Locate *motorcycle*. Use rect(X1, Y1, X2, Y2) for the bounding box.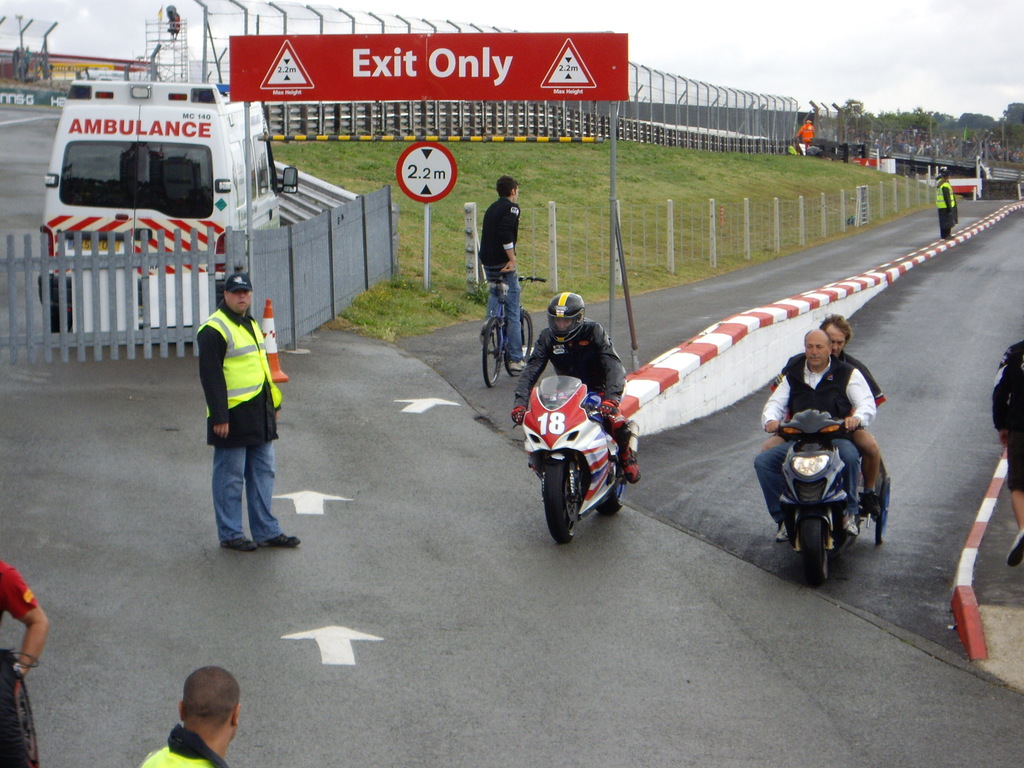
rect(523, 339, 650, 546).
